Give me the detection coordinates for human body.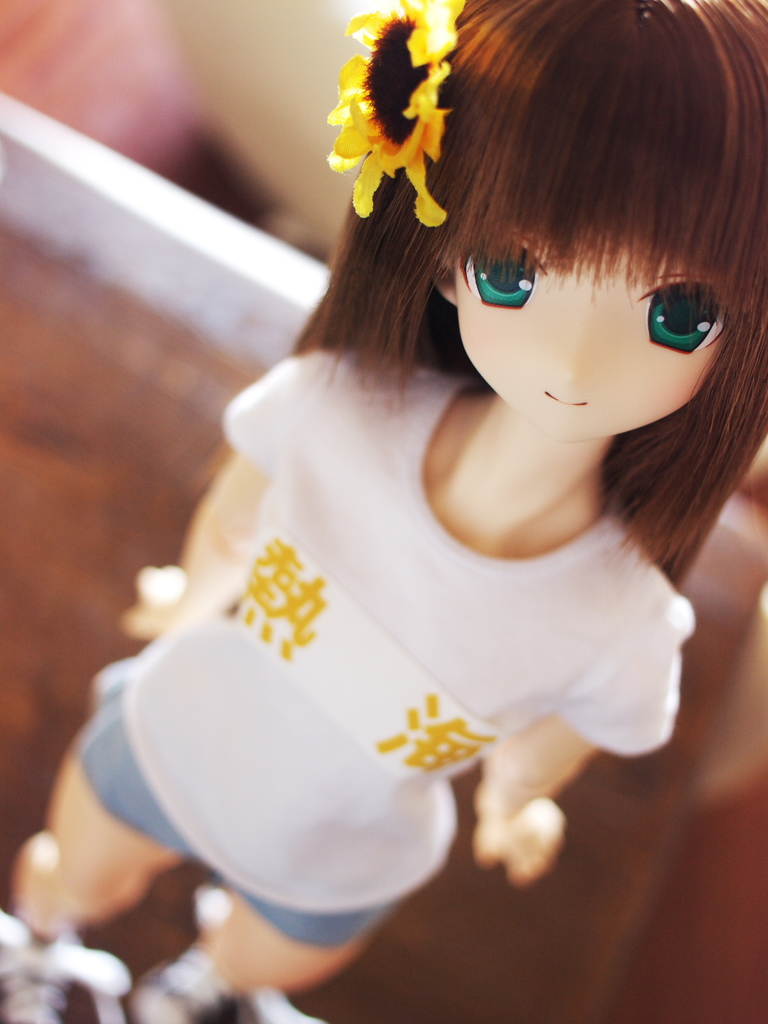
<box>71,68,767,1023</box>.
